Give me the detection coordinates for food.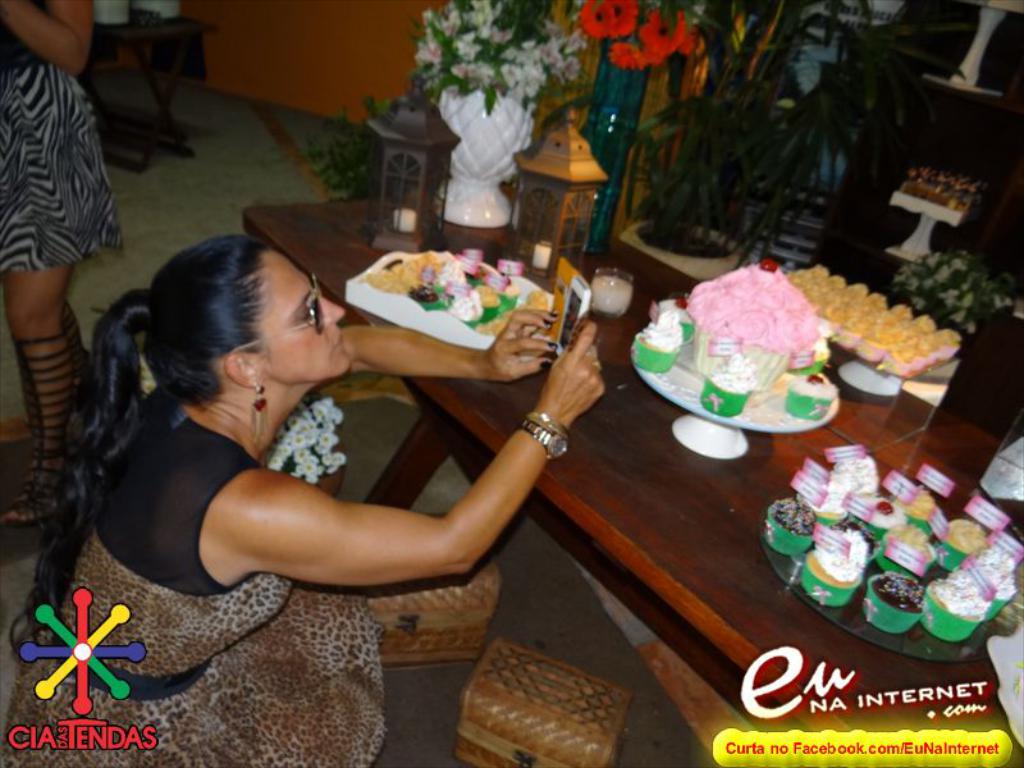
rect(637, 256, 833, 399).
